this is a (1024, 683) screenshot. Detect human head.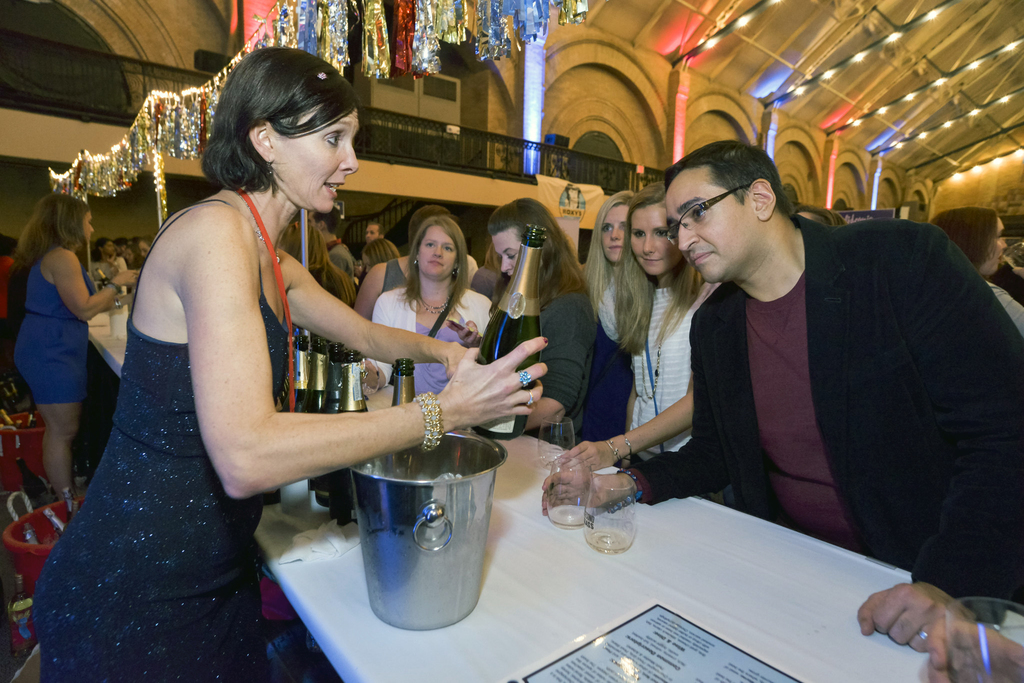
121, 245, 138, 268.
